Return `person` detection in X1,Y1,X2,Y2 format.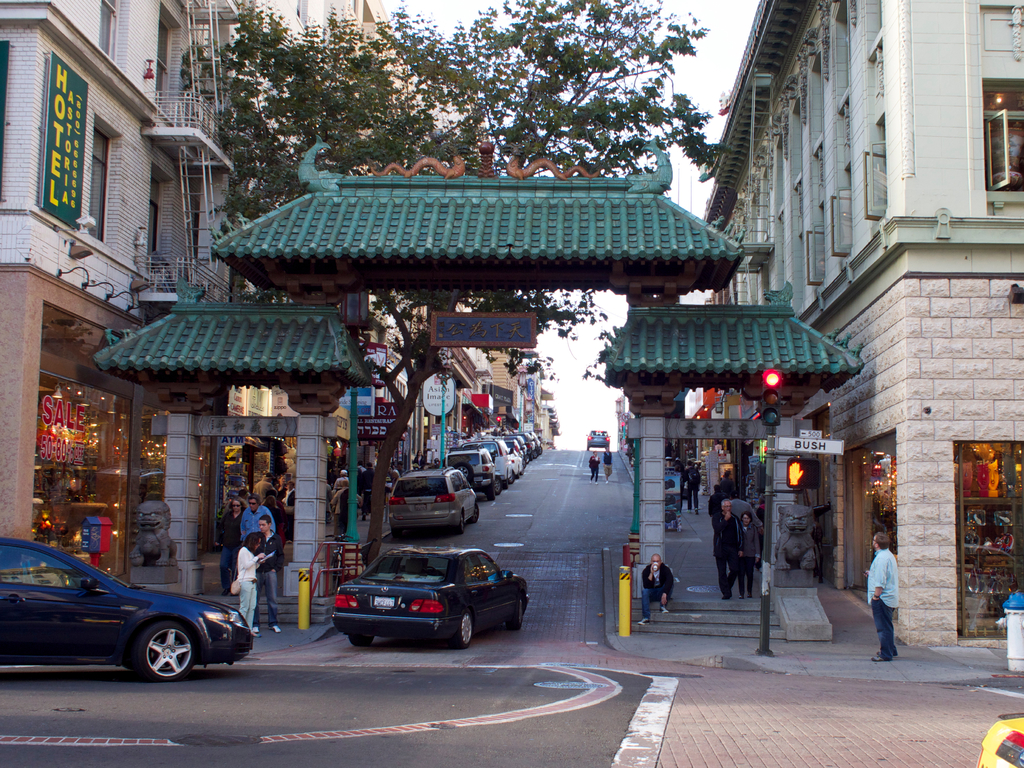
598,440,614,484.
